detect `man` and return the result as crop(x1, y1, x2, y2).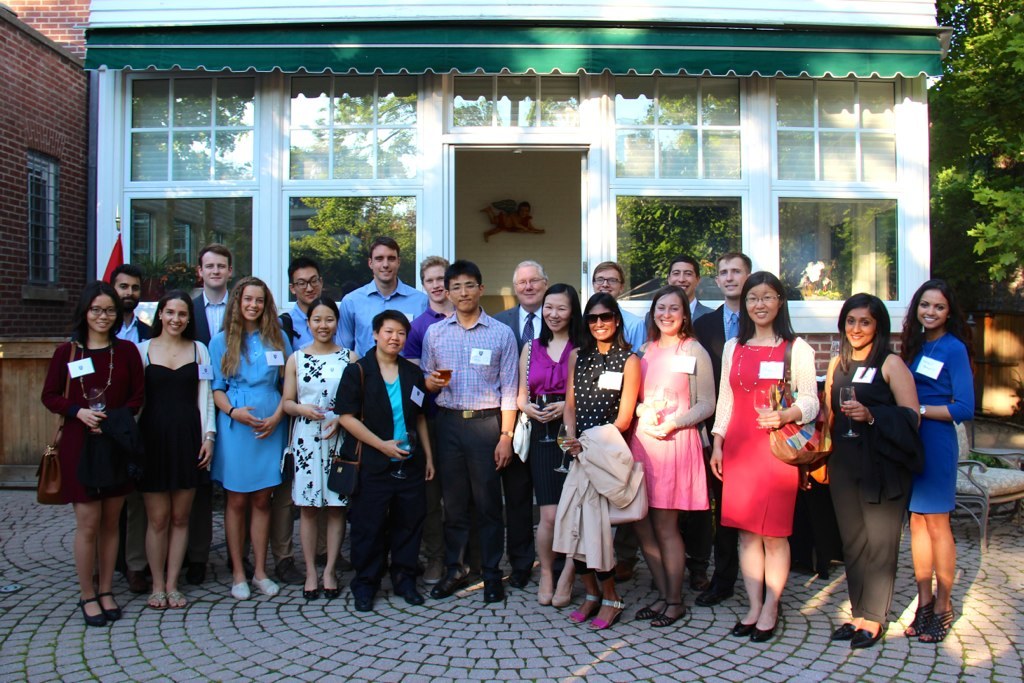
crop(421, 280, 526, 596).
